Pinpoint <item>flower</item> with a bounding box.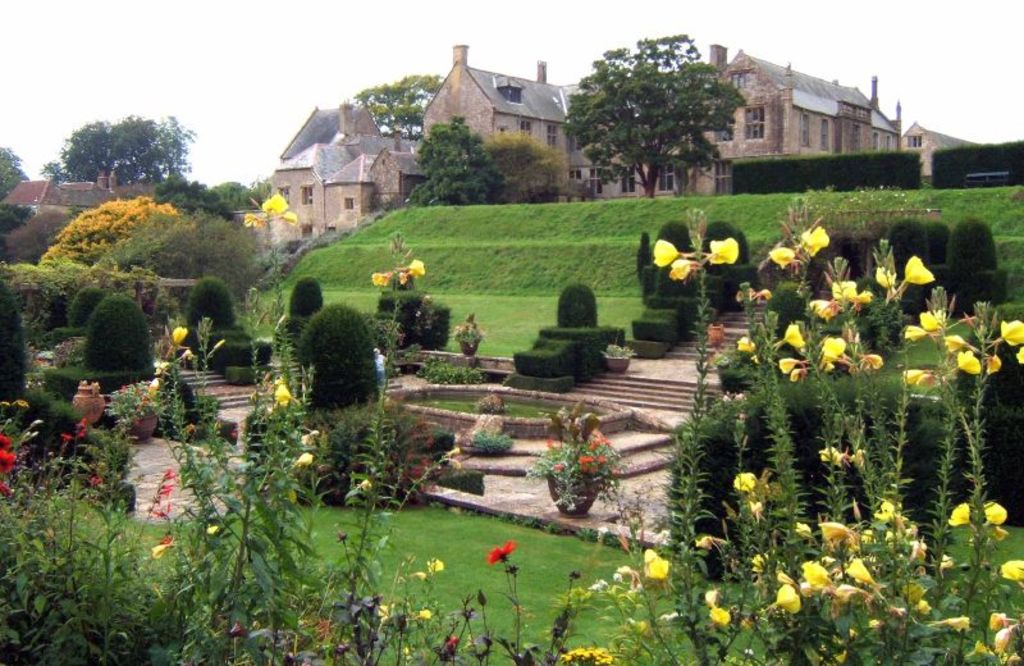
731, 470, 758, 493.
